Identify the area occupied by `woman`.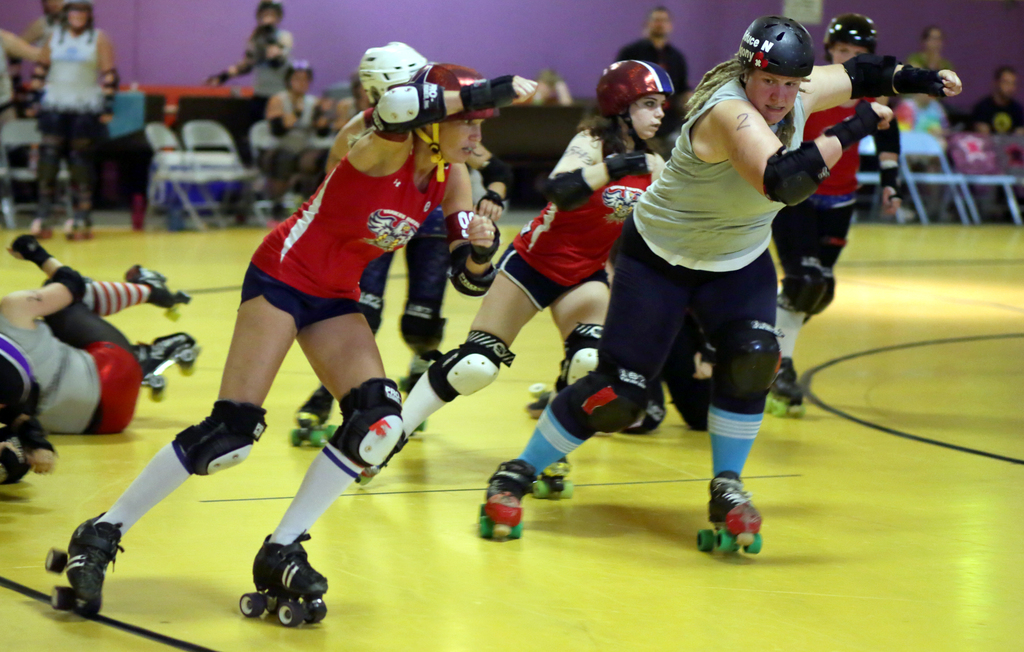
Area: bbox=[905, 20, 944, 72].
